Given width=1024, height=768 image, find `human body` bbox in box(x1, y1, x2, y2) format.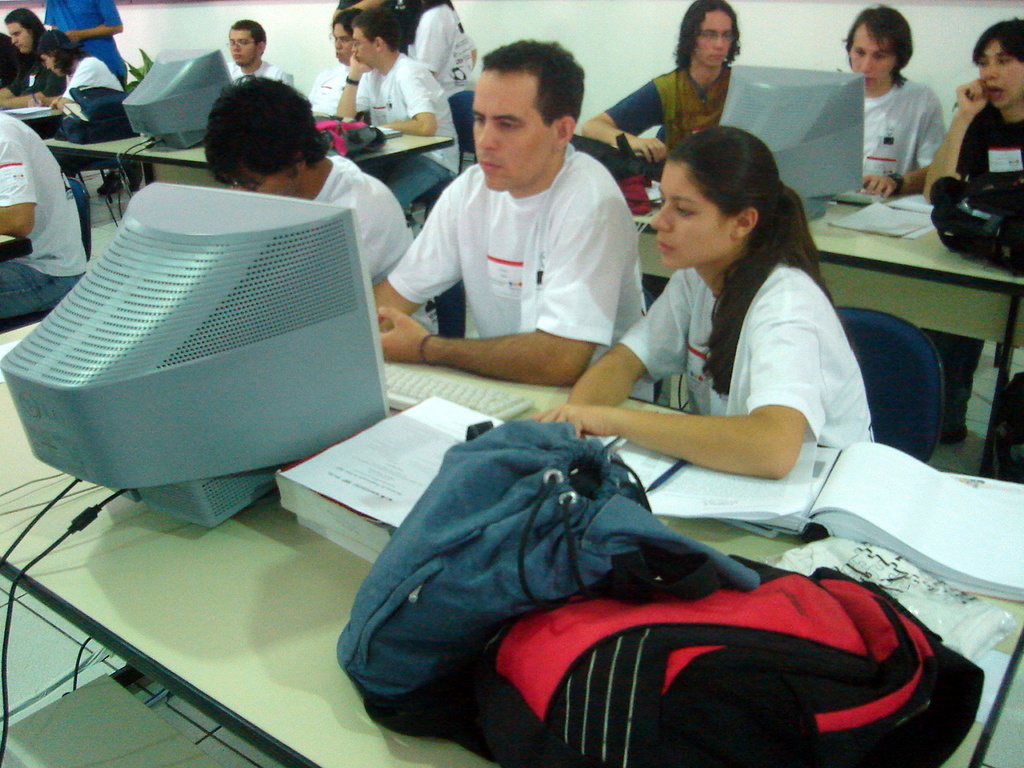
box(355, 46, 461, 211).
